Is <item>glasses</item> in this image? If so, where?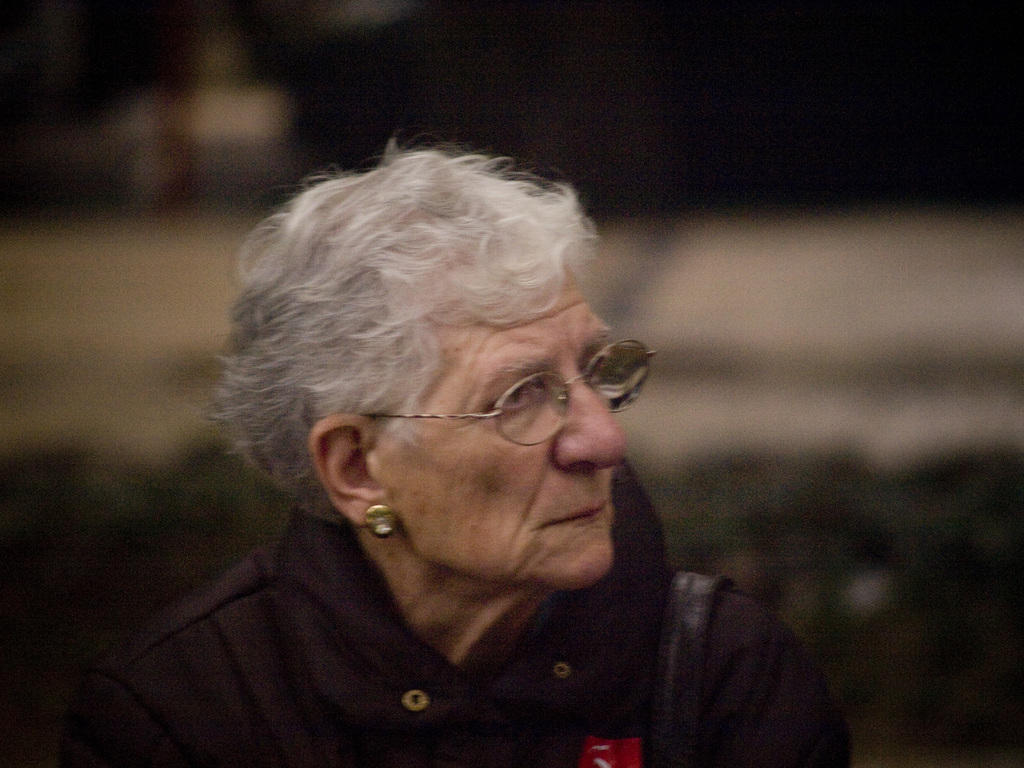
Yes, at select_region(312, 351, 656, 454).
